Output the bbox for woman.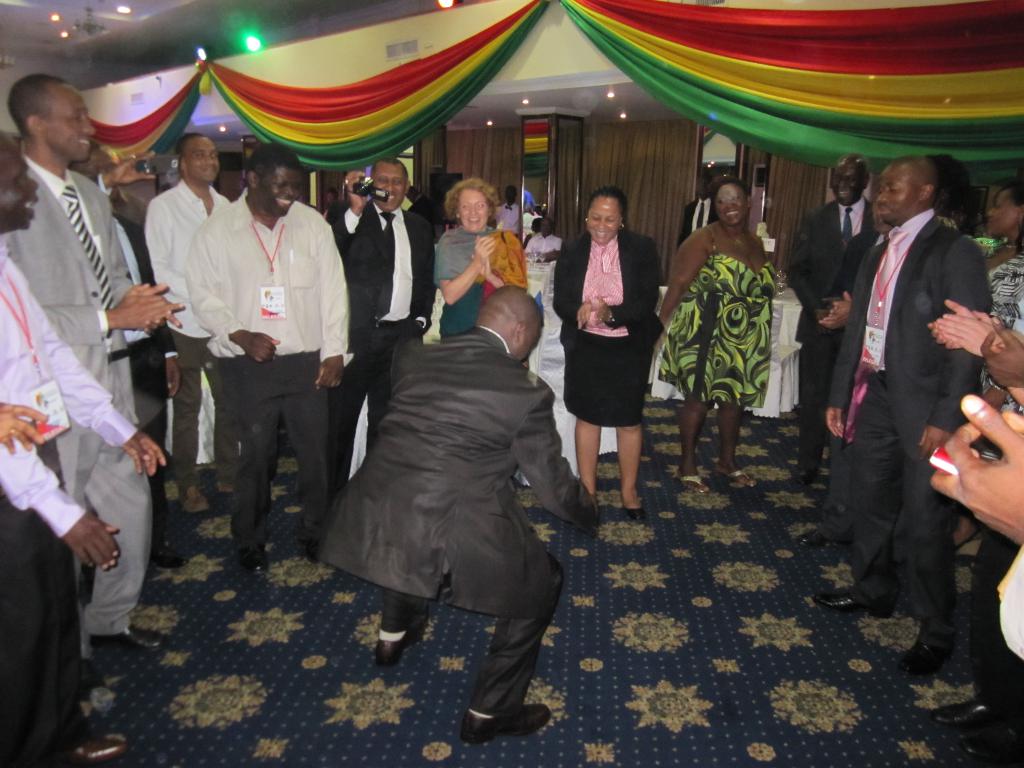
box=[662, 184, 780, 493].
